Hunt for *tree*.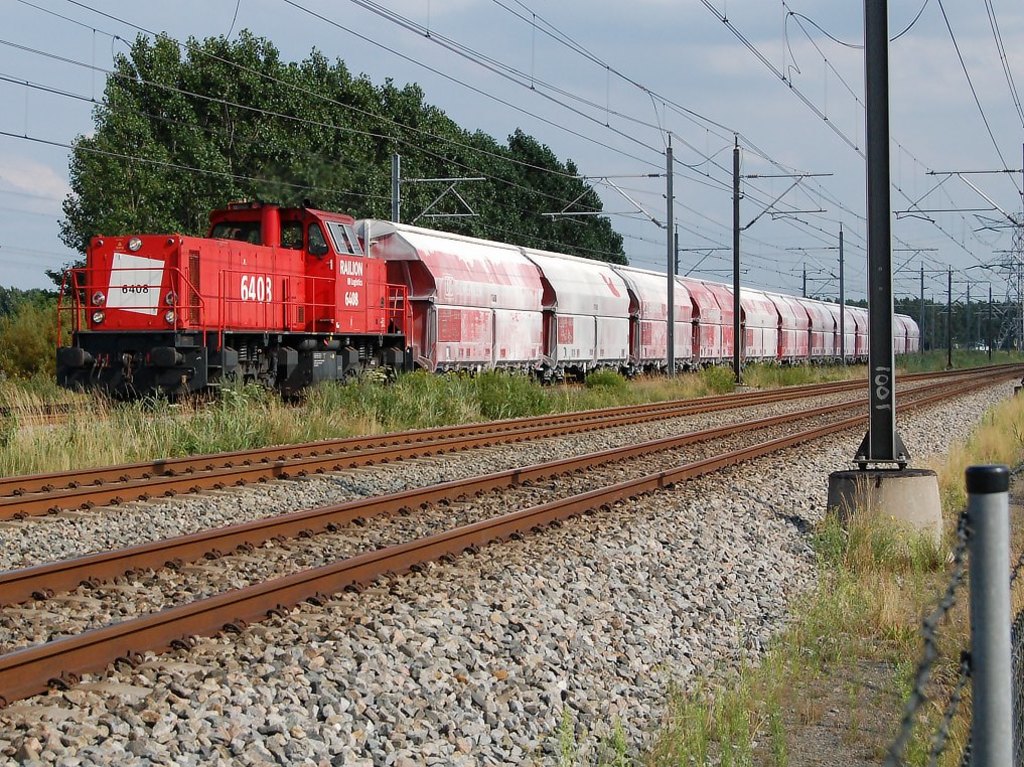
Hunted down at x1=481, y1=132, x2=544, y2=251.
